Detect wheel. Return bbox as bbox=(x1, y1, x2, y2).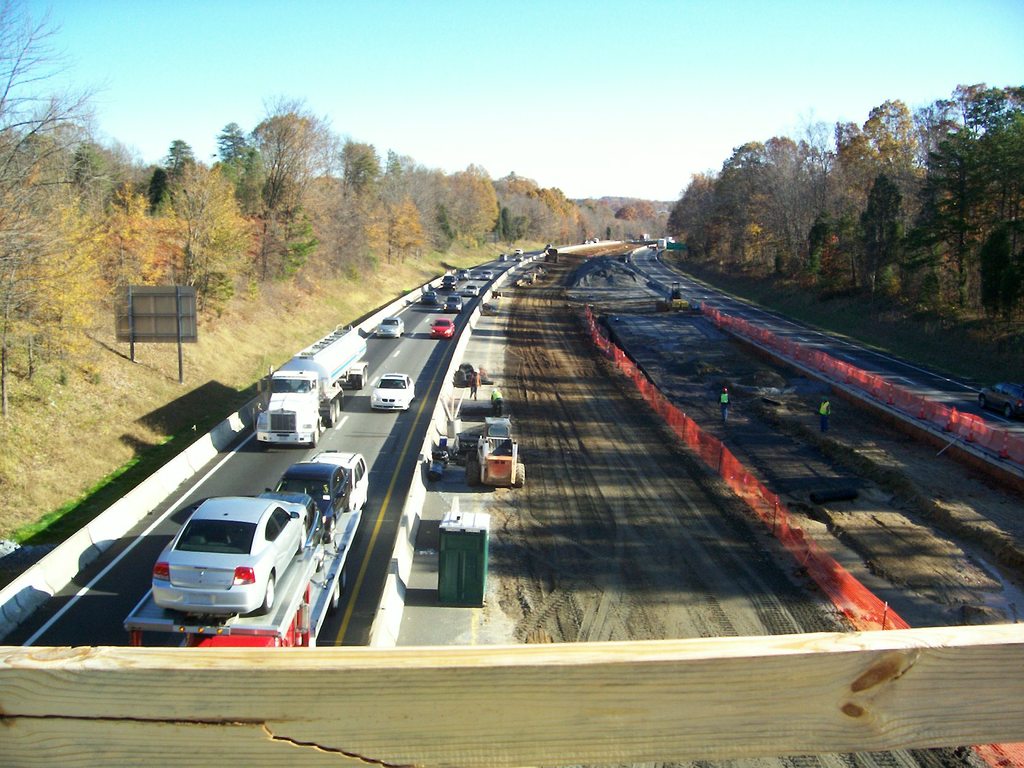
bbox=(364, 490, 369, 506).
